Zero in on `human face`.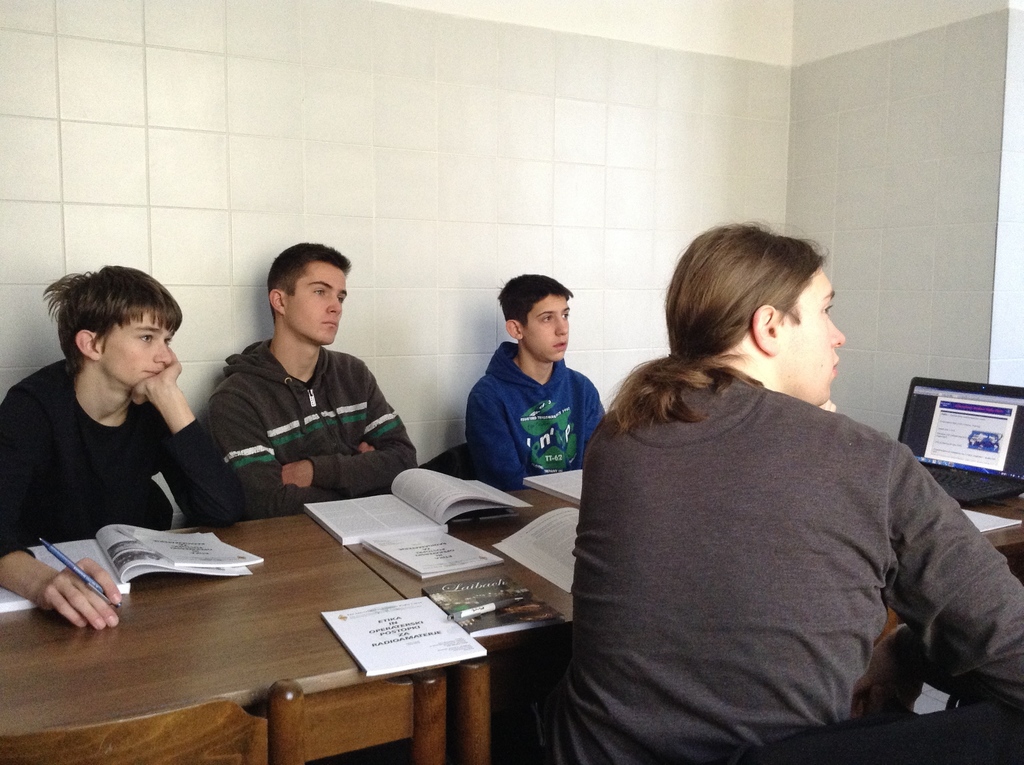
Zeroed in: (left=285, top=269, right=349, bottom=350).
